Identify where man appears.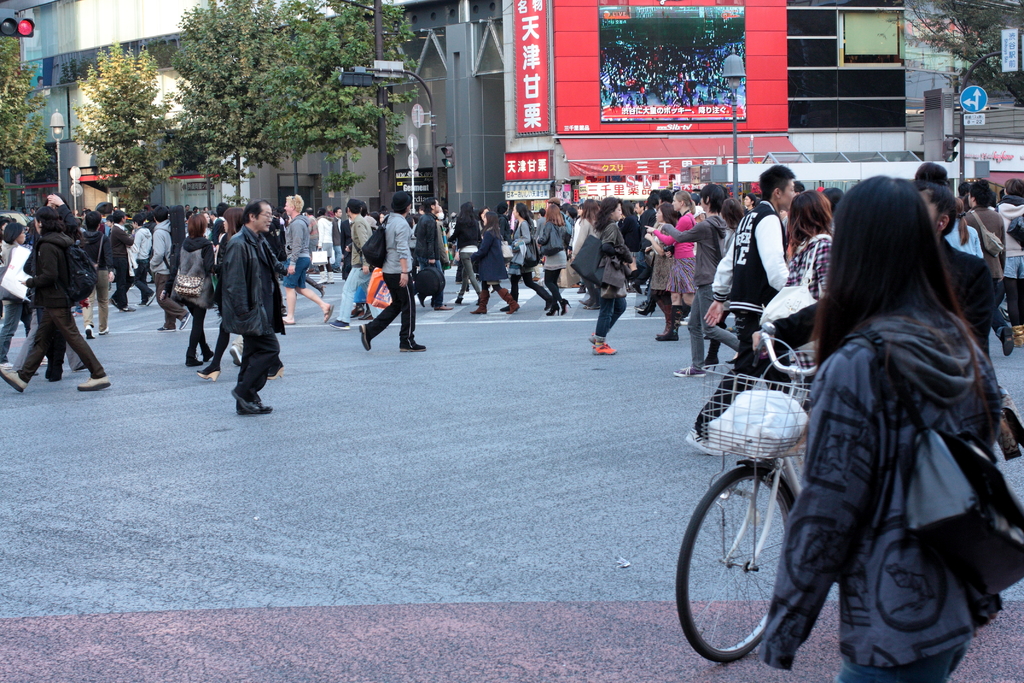
Appears at box=[412, 197, 451, 311].
